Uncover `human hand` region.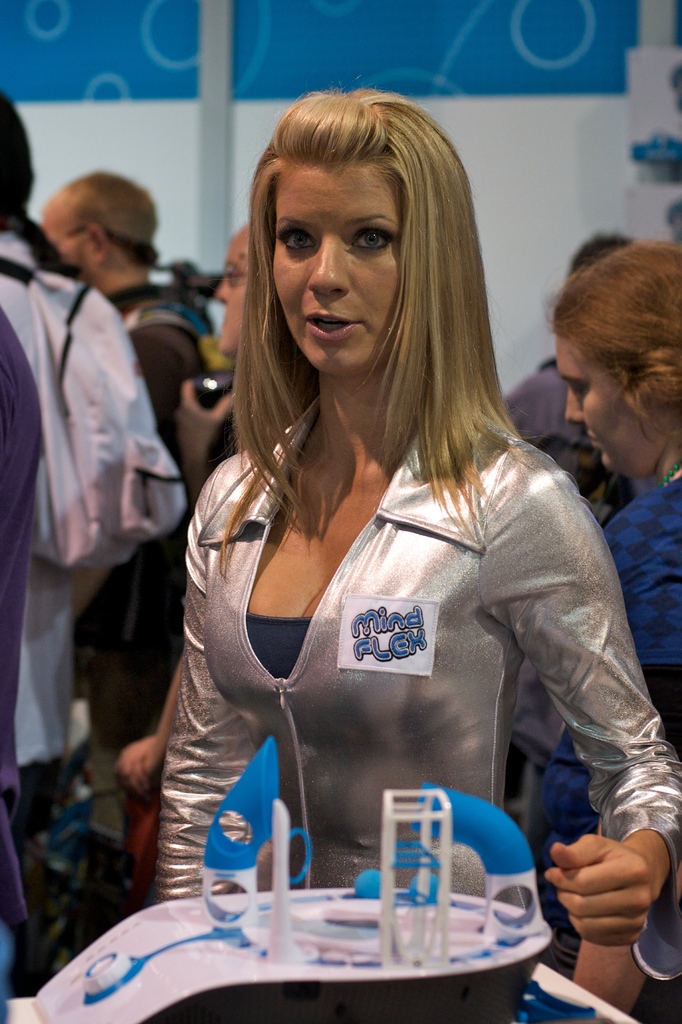
Uncovered: Rect(550, 828, 676, 964).
